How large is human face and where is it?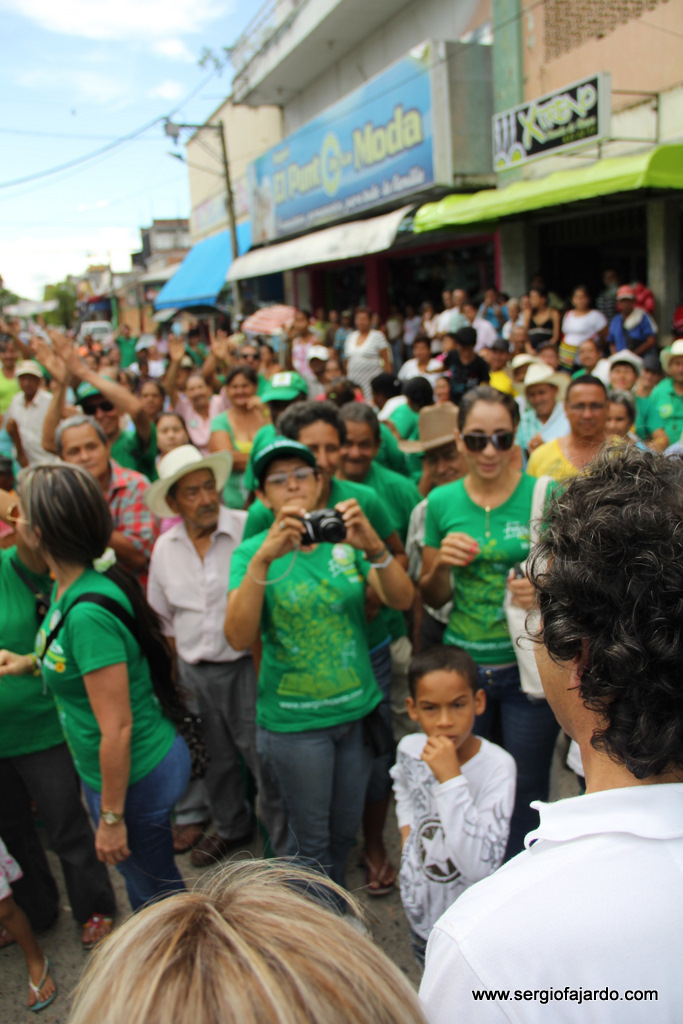
Bounding box: Rect(224, 369, 256, 410).
